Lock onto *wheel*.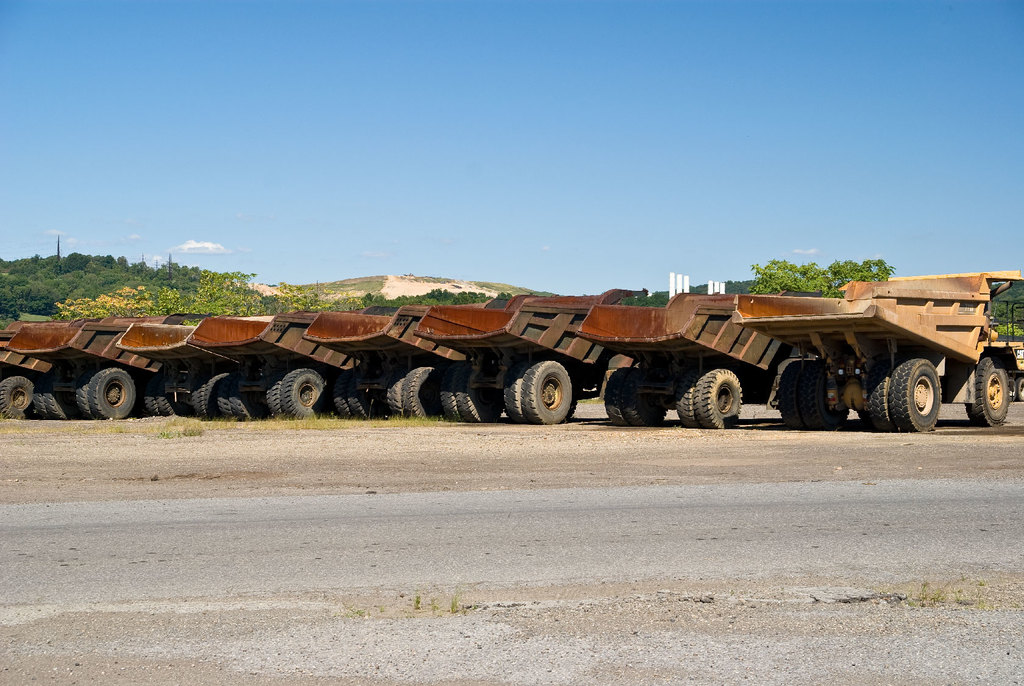
Locked: [x1=502, y1=366, x2=525, y2=423].
